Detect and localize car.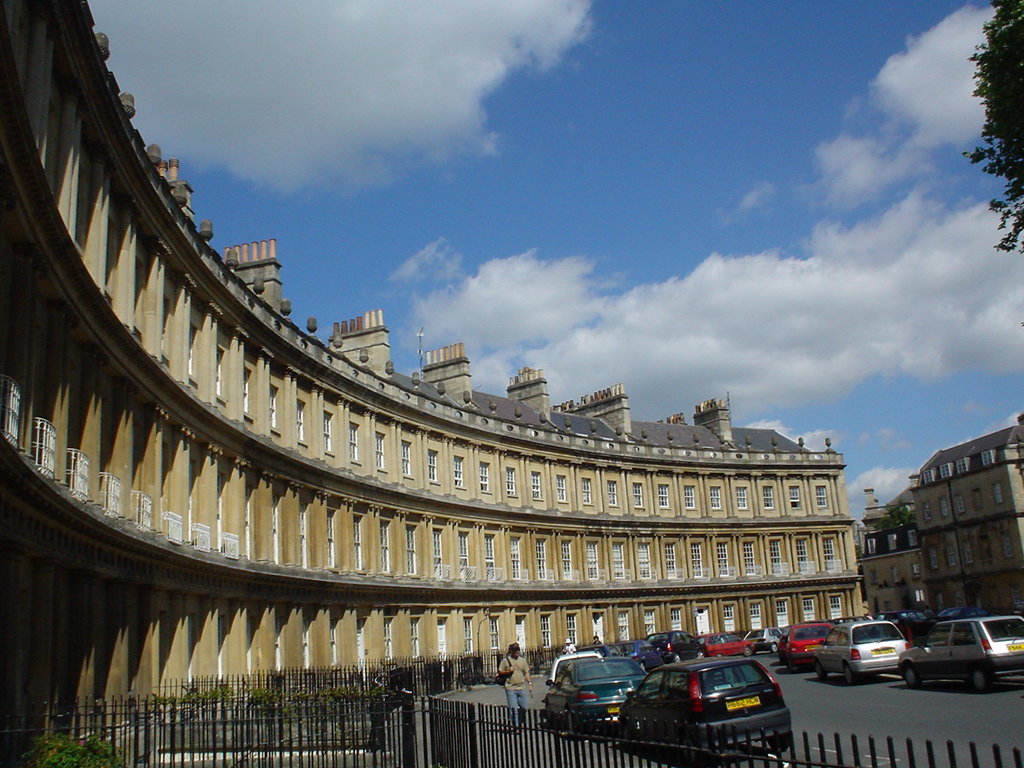
Localized at box(786, 623, 838, 660).
